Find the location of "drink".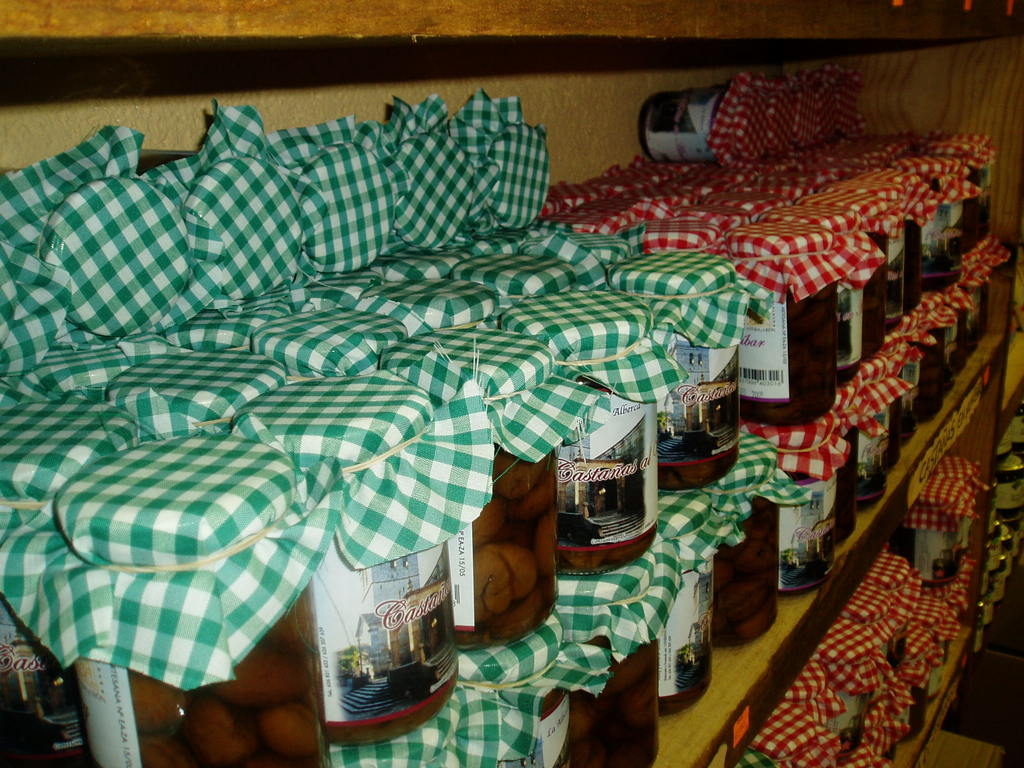
Location: crop(293, 536, 463, 755).
